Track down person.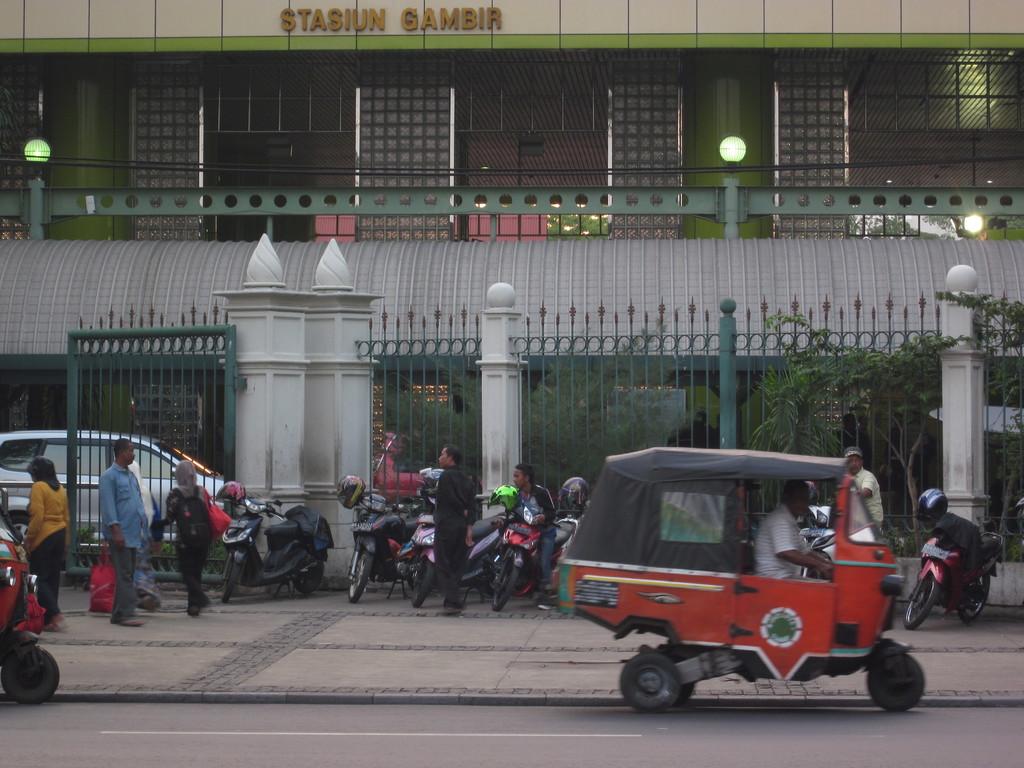
Tracked to 96/445/152/630.
